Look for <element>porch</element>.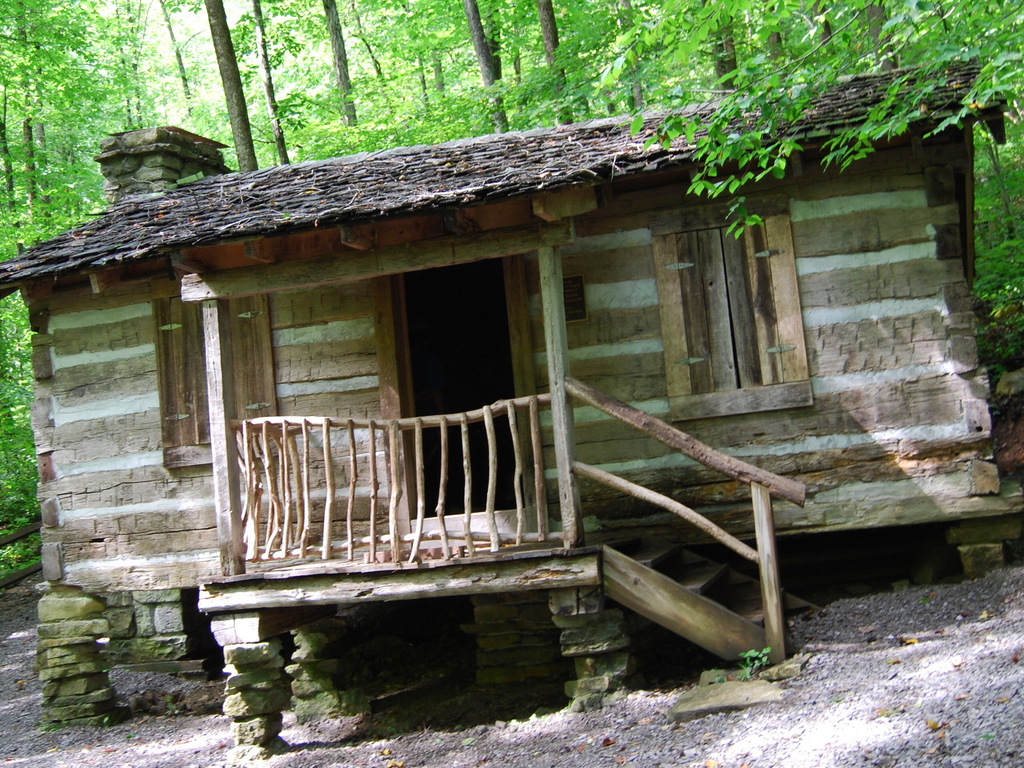
Found: [x1=137, y1=347, x2=852, y2=748].
